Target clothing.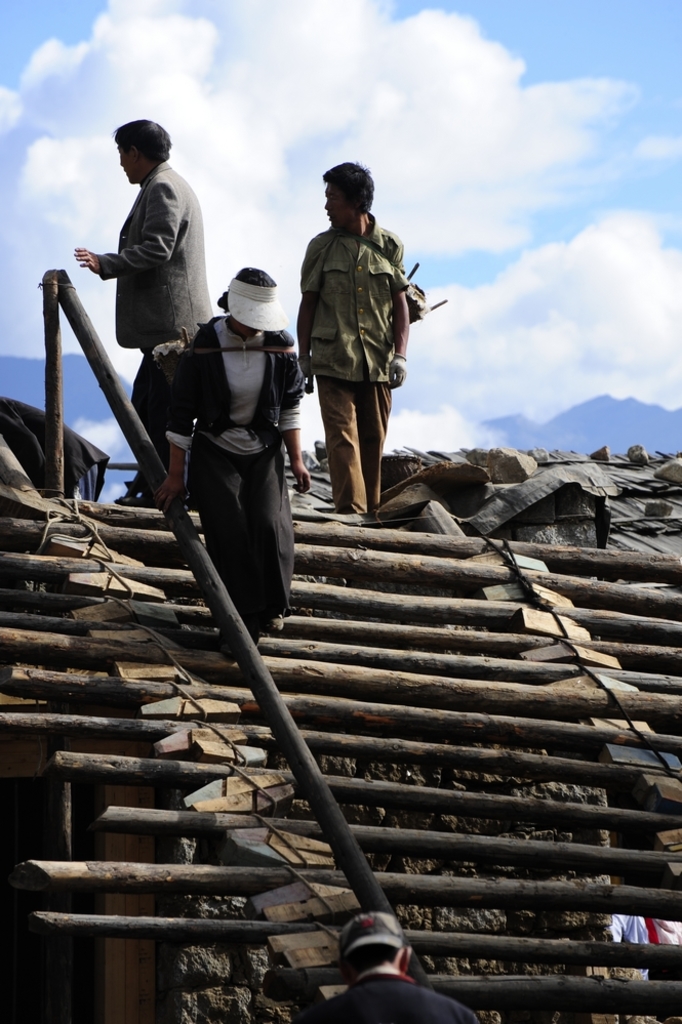
Target region: [157, 248, 308, 608].
